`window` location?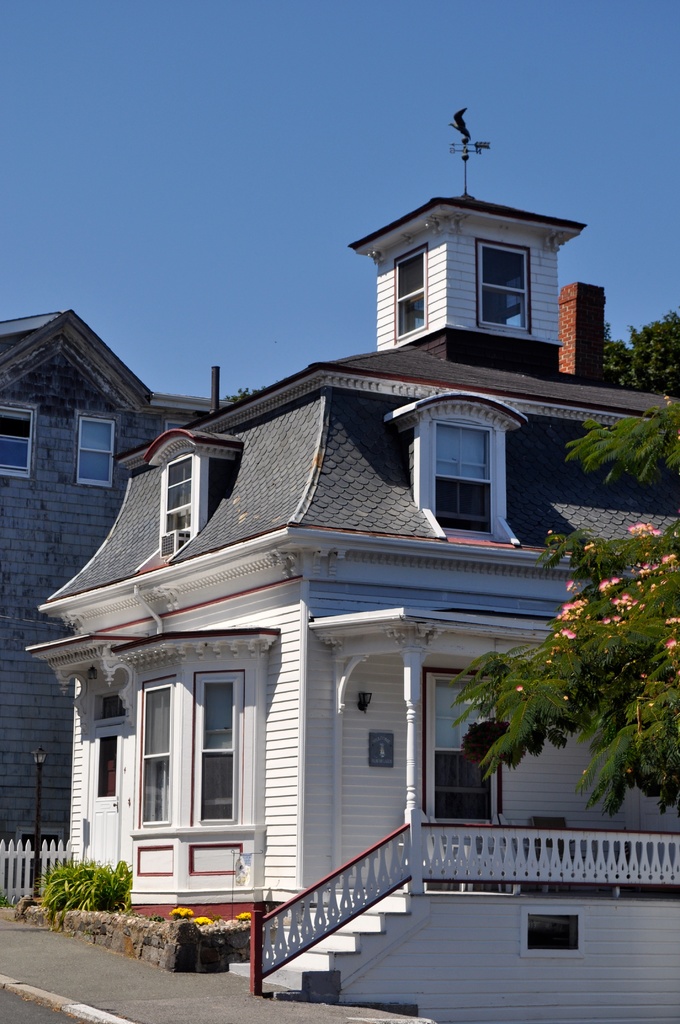
<box>416,394,527,532</box>
